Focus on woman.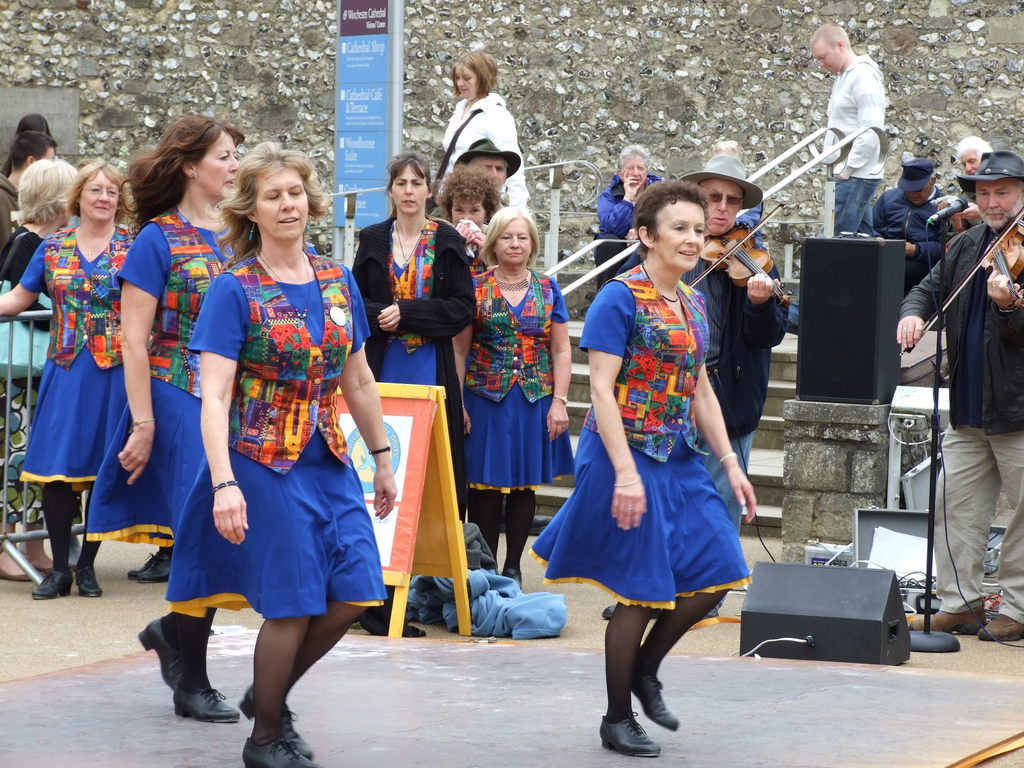
Focused at locate(3, 153, 77, 292).
